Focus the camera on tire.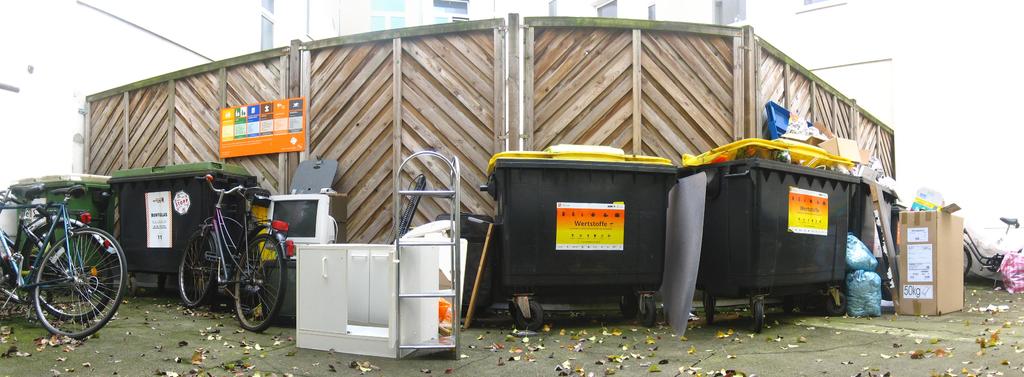
Focus region: 754, 300, 764, 333.
